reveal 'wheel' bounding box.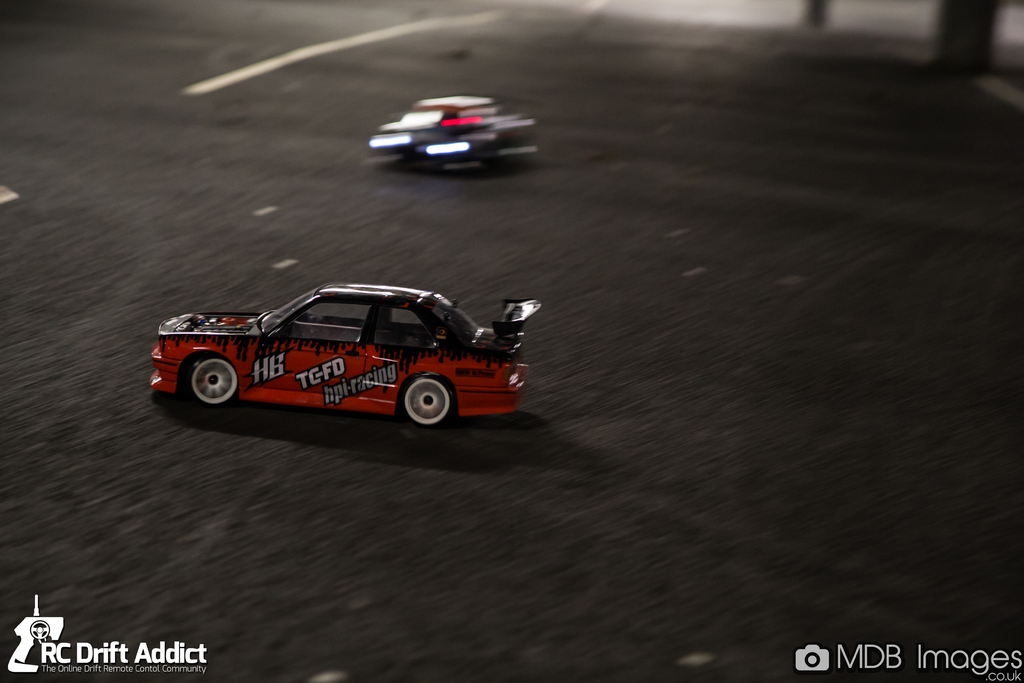
Revealed: {"left": 404, "top": 375, "right": 452, "bottom": 426}.
